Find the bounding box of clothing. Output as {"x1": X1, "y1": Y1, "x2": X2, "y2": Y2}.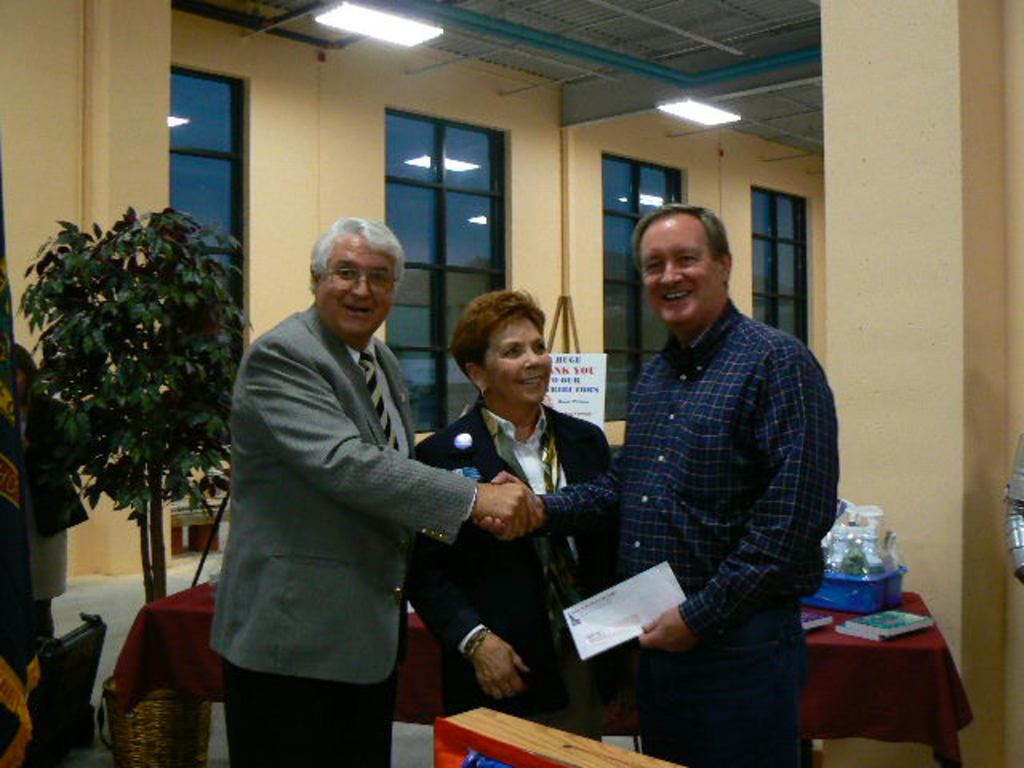
{"x1": 405, "y1": 389, "x2": 610, "y2": 738}.
